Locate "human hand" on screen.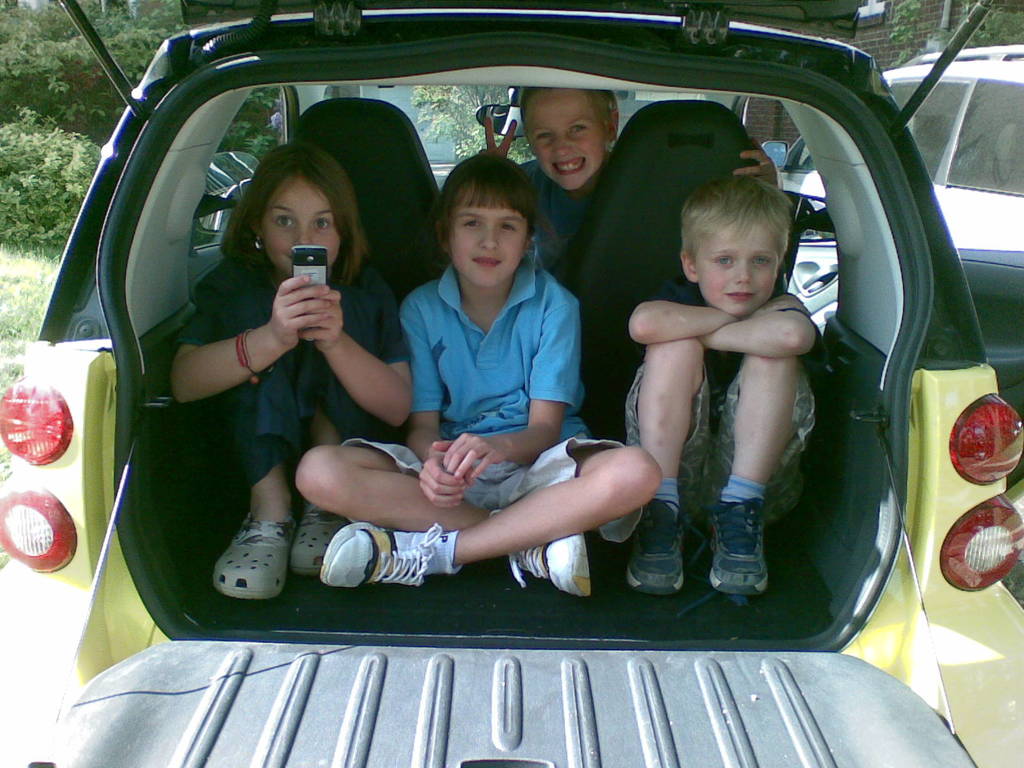
On screen at l=480, t=115, r=518, b=156.
